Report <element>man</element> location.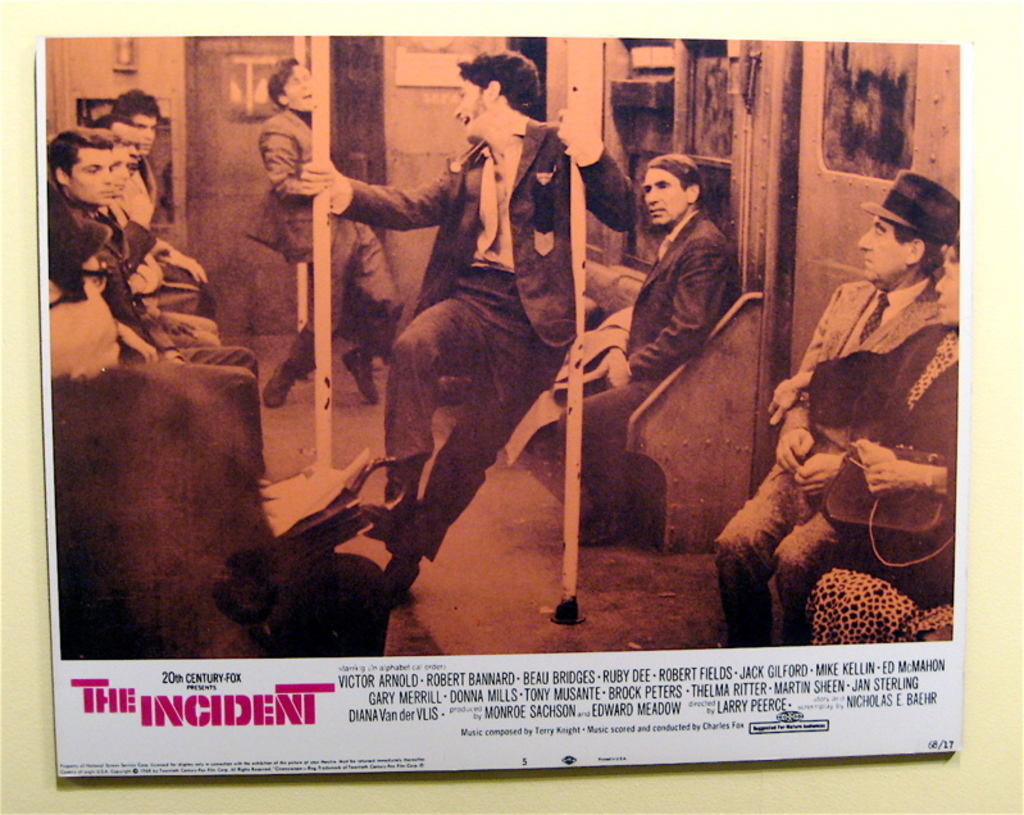
Report: 256,49,401,405.
